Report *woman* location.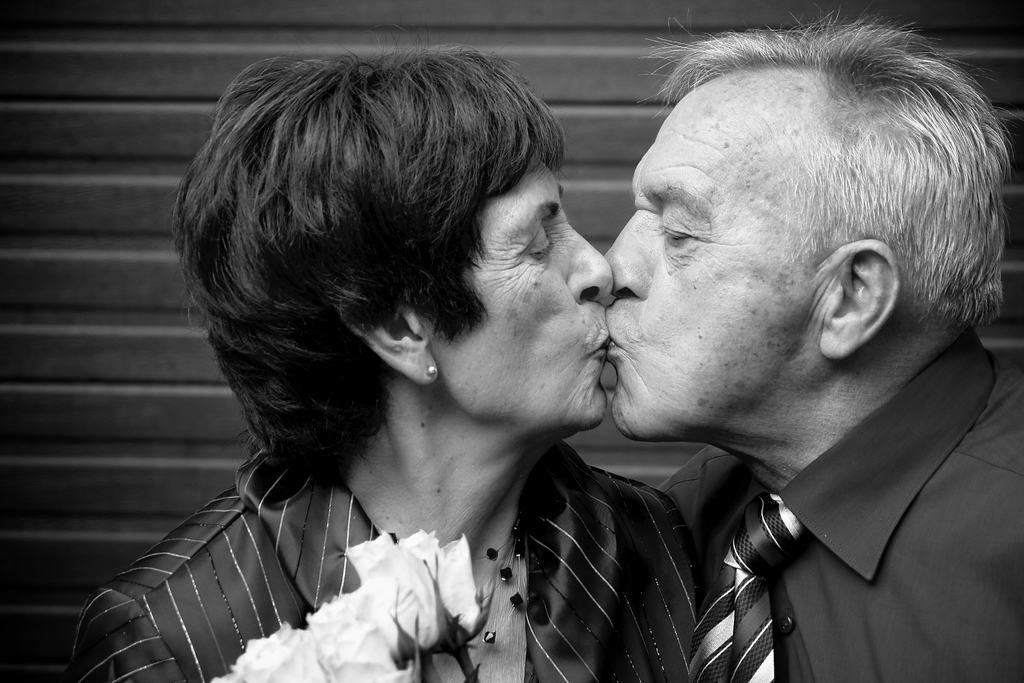
Report: region(69, 19, 610, 682).
